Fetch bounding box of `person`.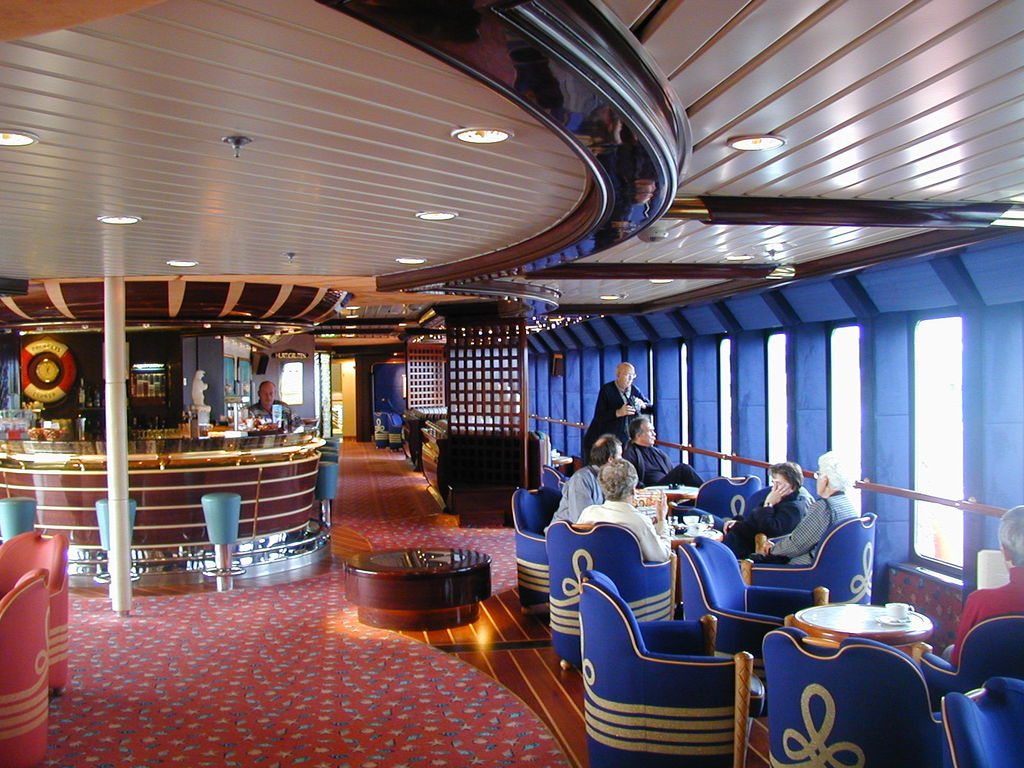
Bbox: bbox=[717, 463, 812, 565].
